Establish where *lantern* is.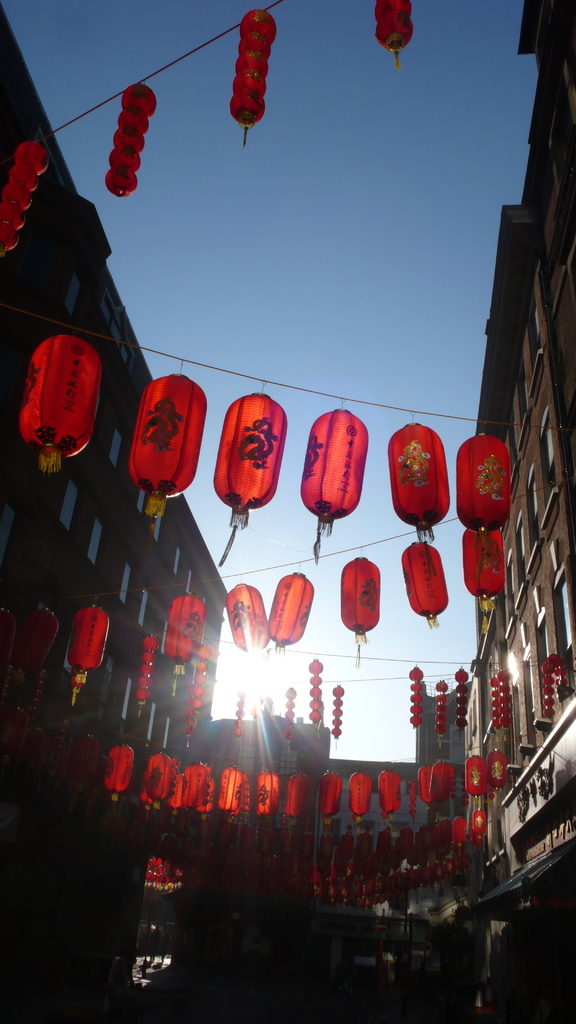
Established at select_region(269, 574, 314, 660).
